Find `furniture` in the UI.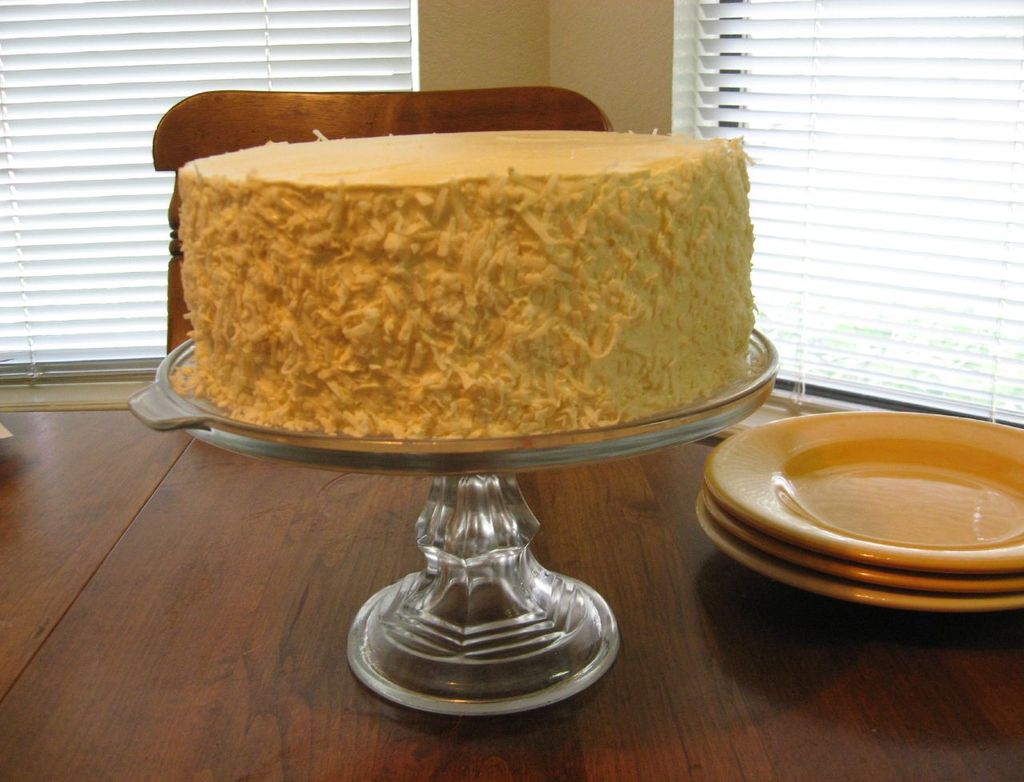
UI element at <box>151,86,615,354</box>.
